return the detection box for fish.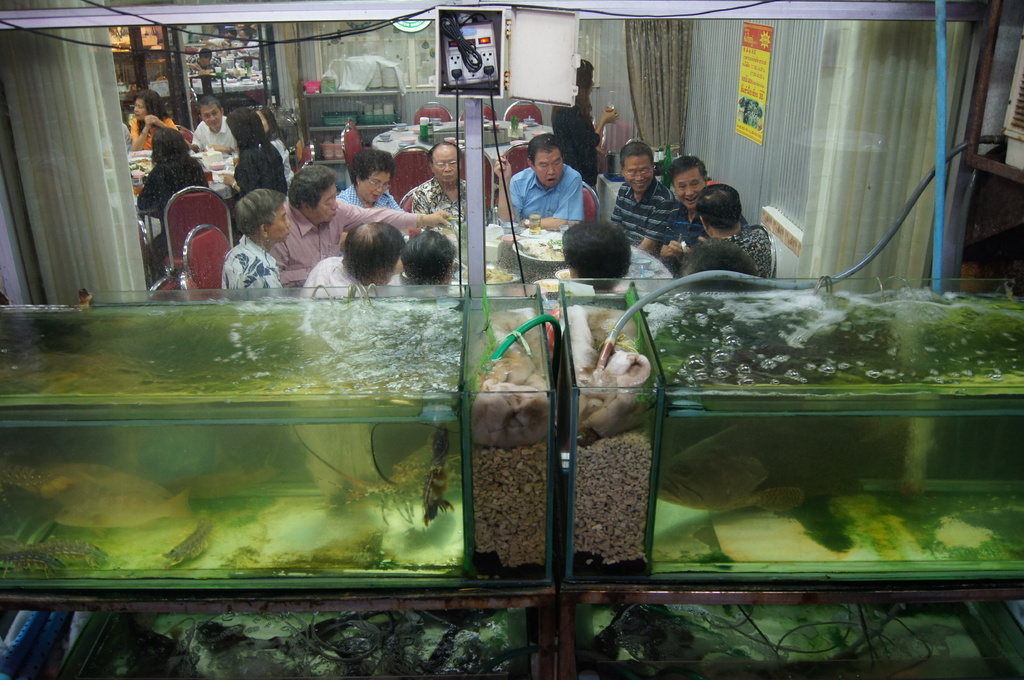
650,404,908,514.
